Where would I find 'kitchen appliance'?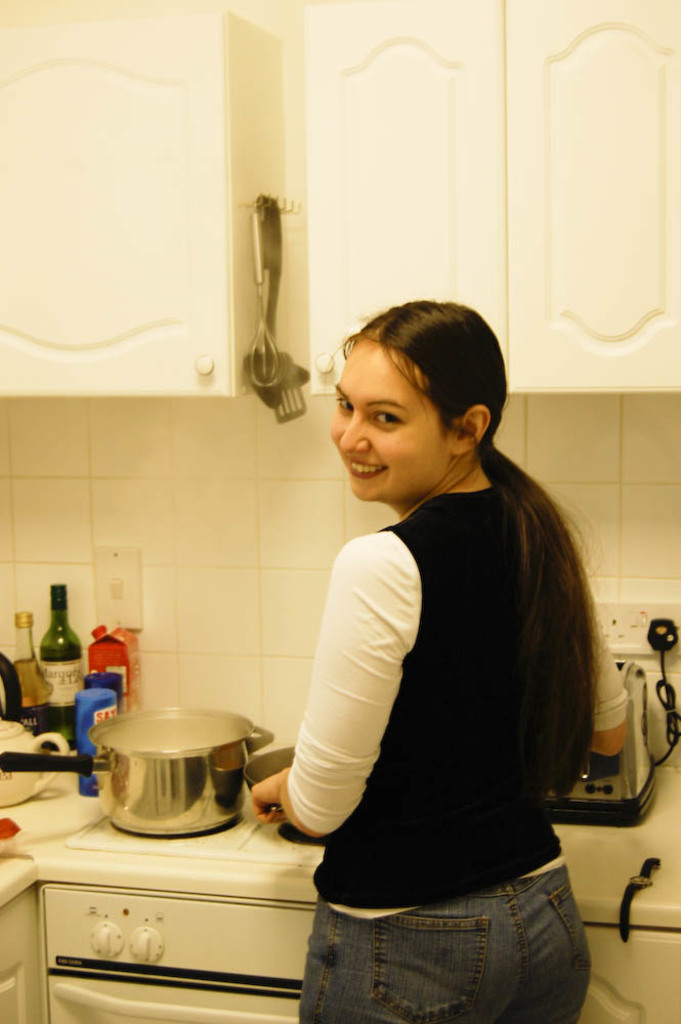
At (75,679,118,785).
